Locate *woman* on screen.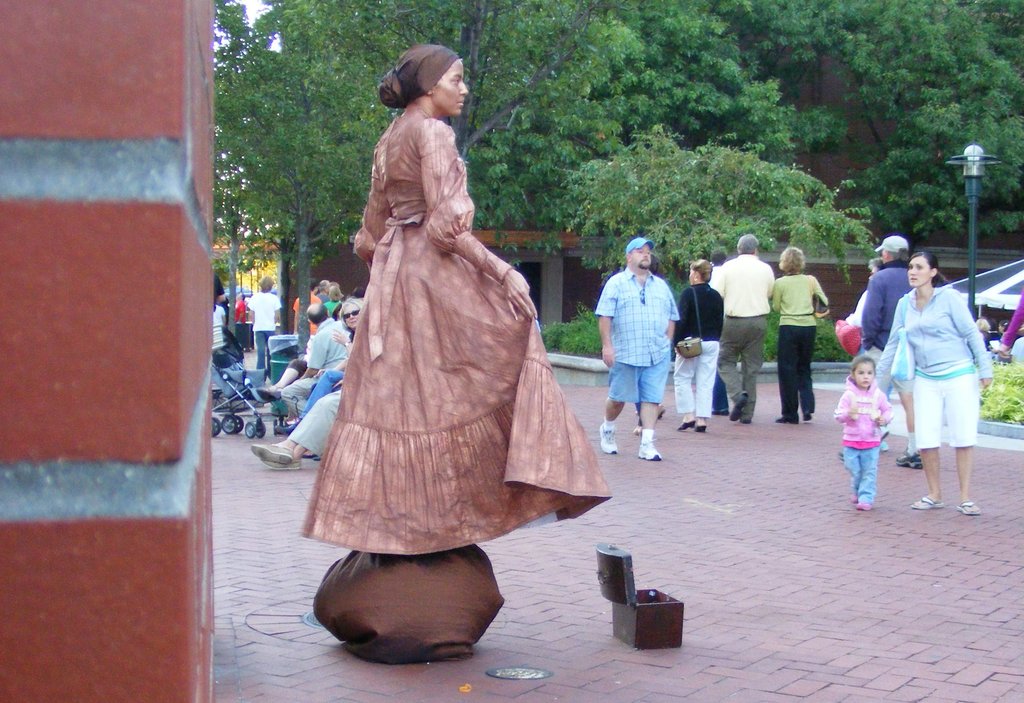
On screen at [x1=672, y1=256, x2=727, y2=433].
